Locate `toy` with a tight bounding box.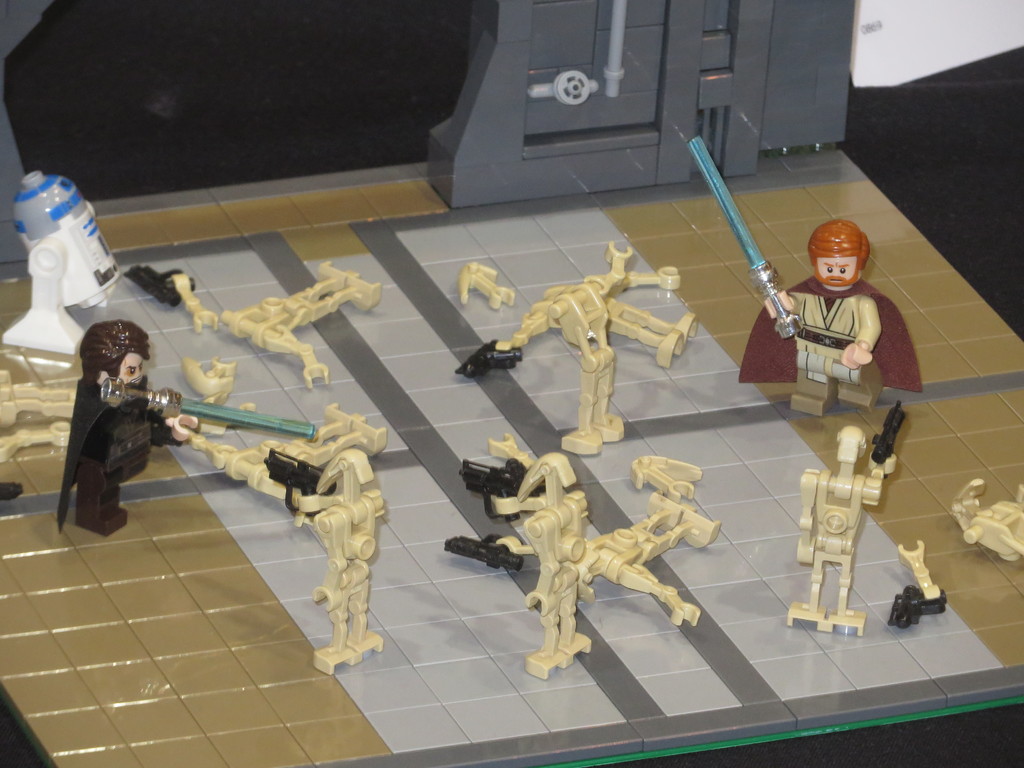
x1=300 y1=452 x2=386 y2=676.
